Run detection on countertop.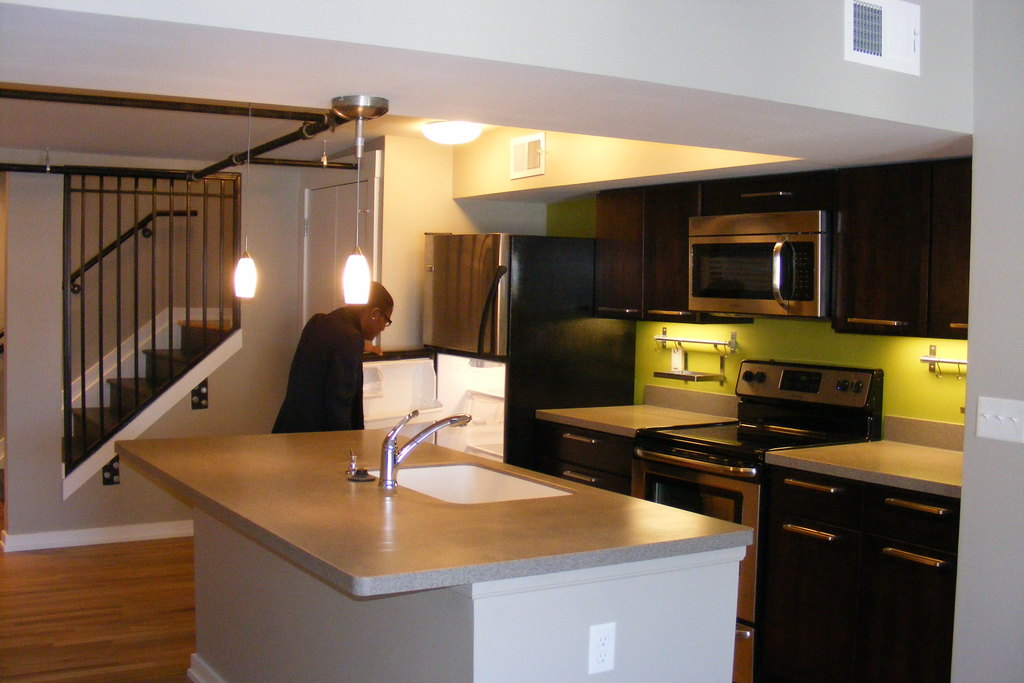
Result: bbox=[525, 382, 964, 682].
